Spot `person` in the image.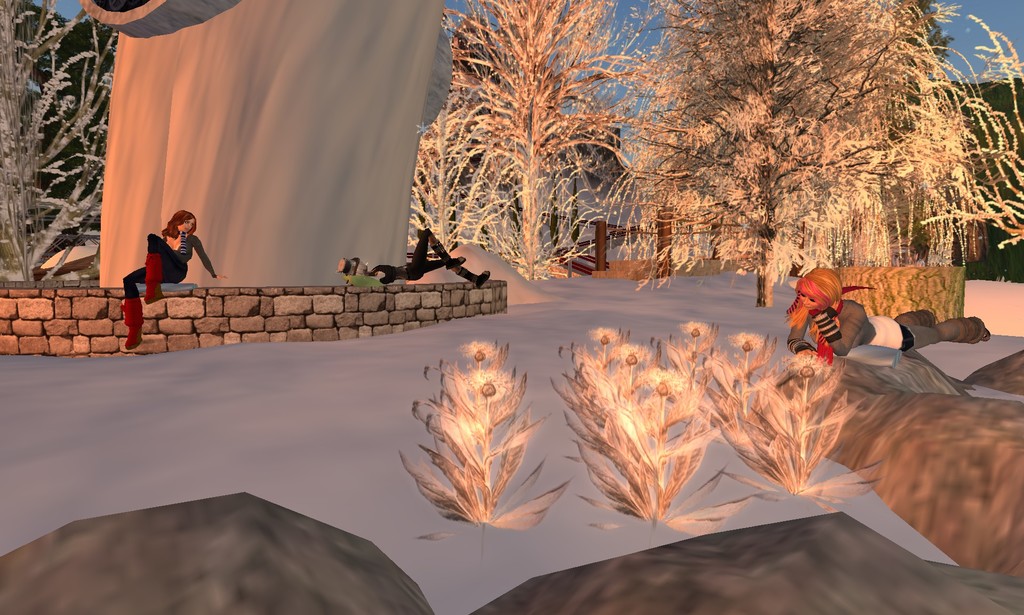
`person` found at bbox=(337, 233, 490, 281).
